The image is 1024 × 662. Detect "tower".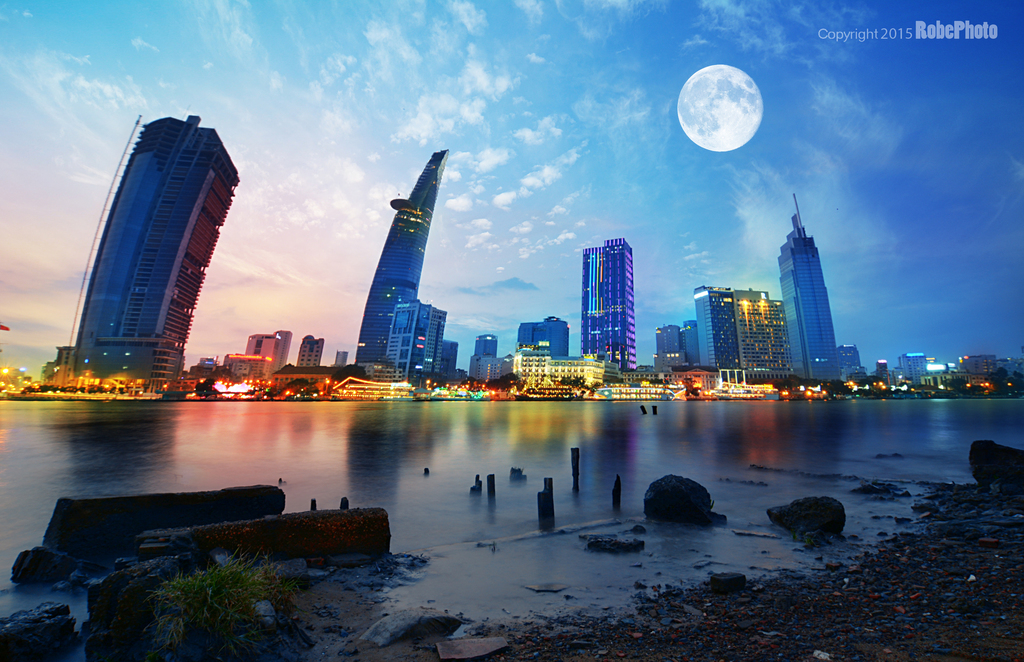
Detection: rect(779, 194, 858, 390).
